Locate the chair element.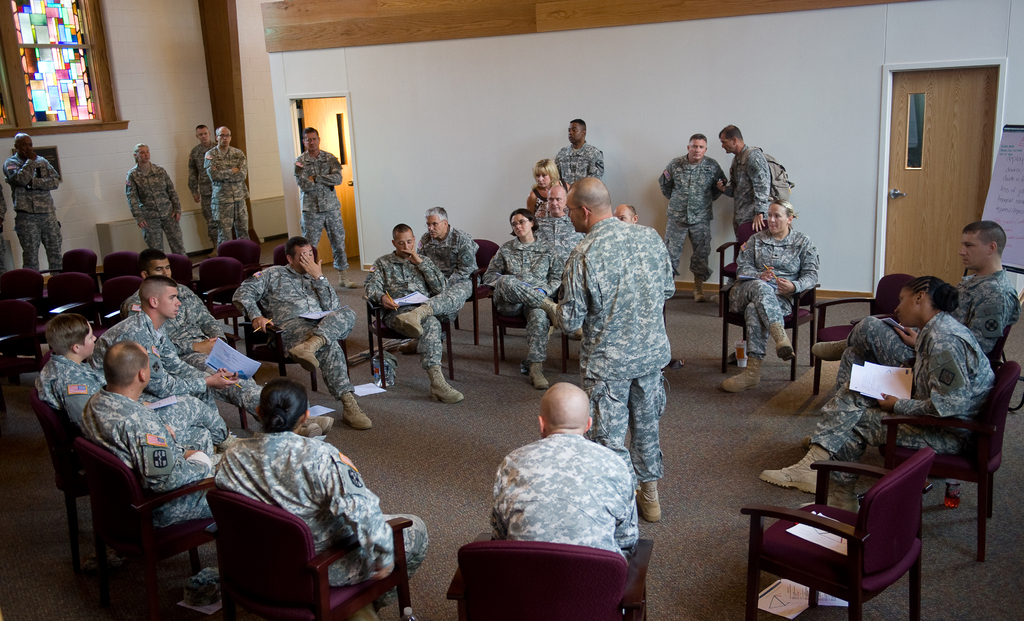
Element bbox: (left=96, top=275, right=148, bottom=322).
